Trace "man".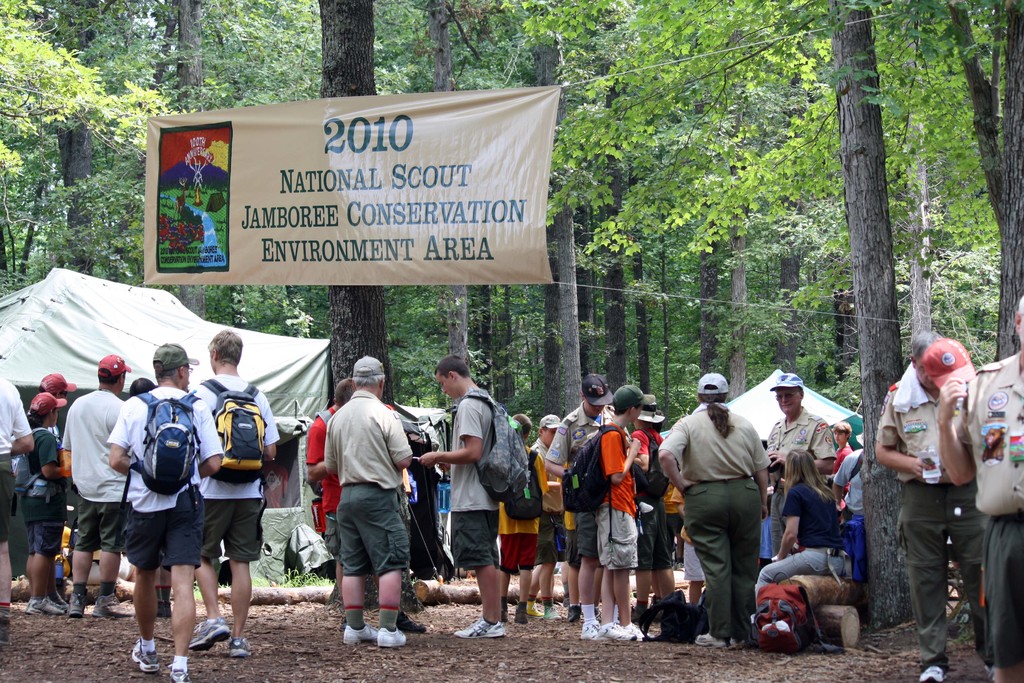
Traced to l=0, t=374, r=36, b=665.
